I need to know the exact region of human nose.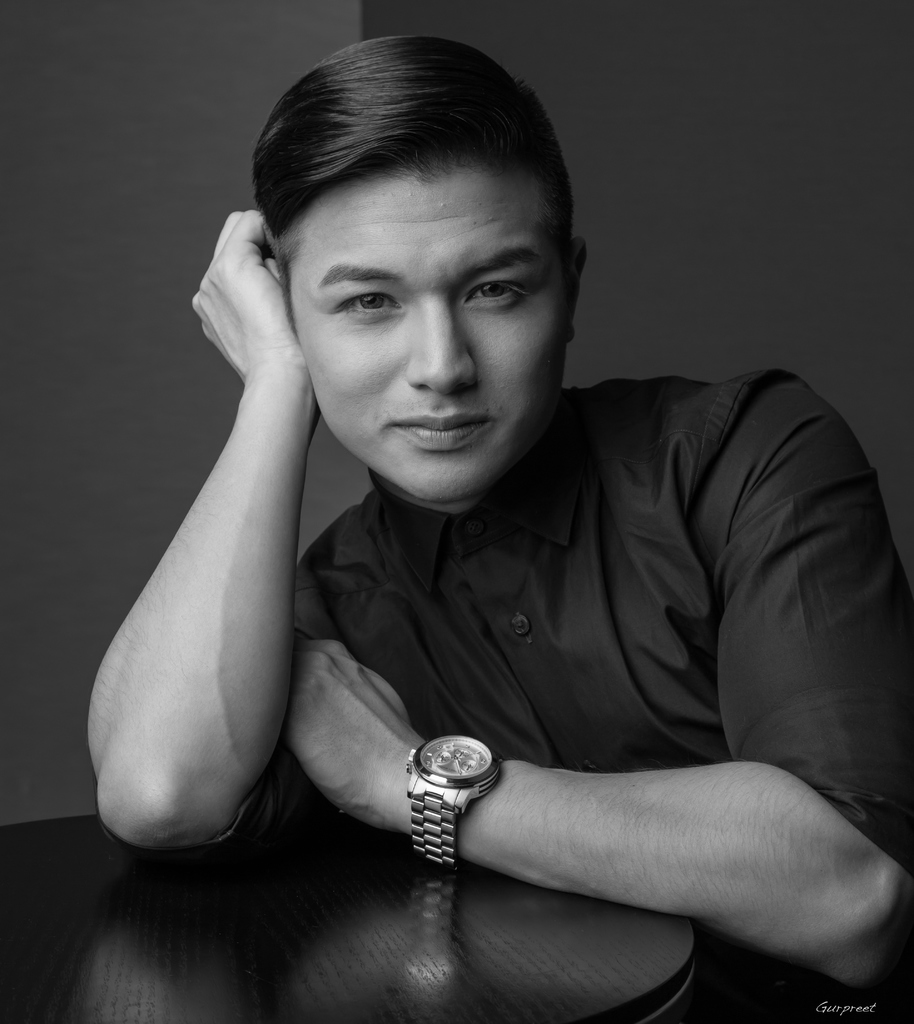
Region: bbox=(406, 298, 477, 392).
